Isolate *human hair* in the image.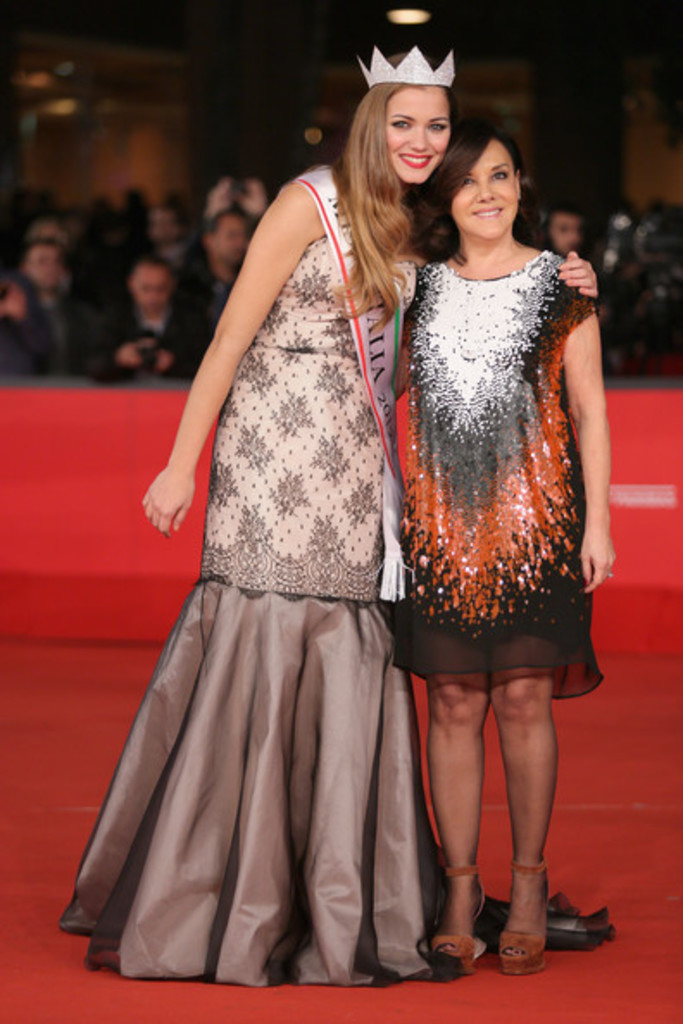
Isolated region: select_region(400, 100, 557, 267).
